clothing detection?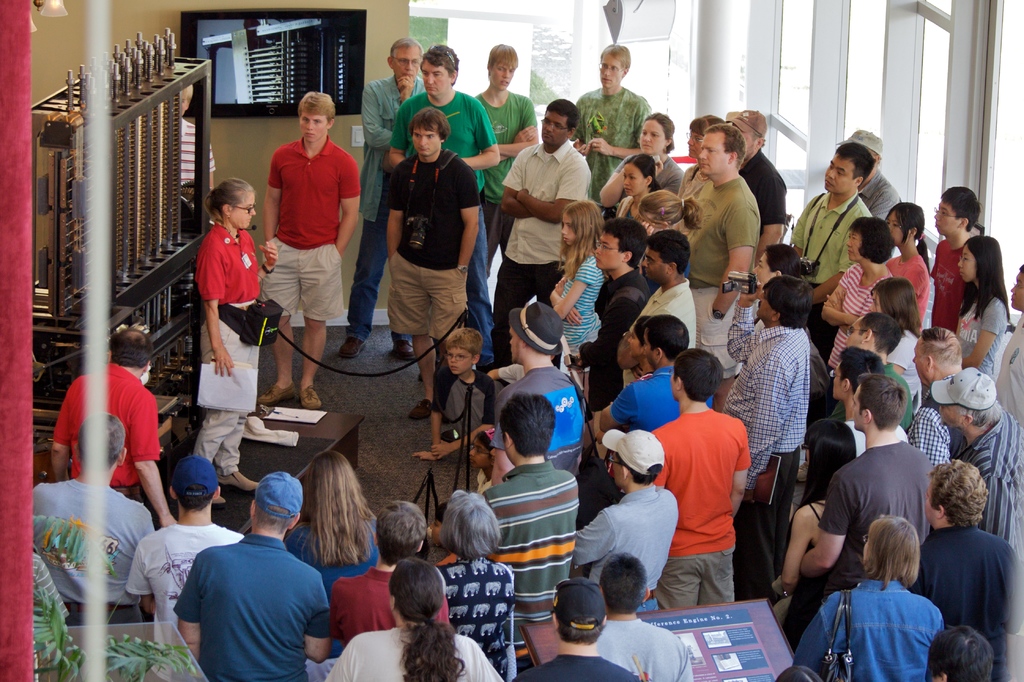
x1=388, y1=89, x2=497, y2=364
